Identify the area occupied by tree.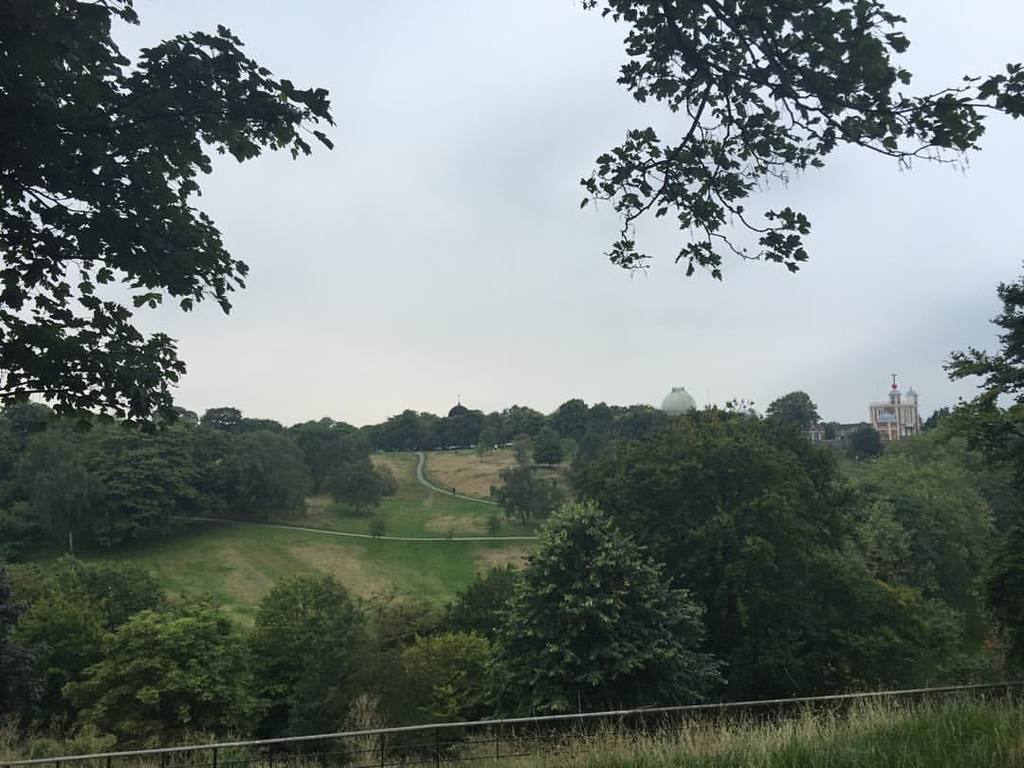
Area: x1=765 y1=389 x2=825 y2=453.
